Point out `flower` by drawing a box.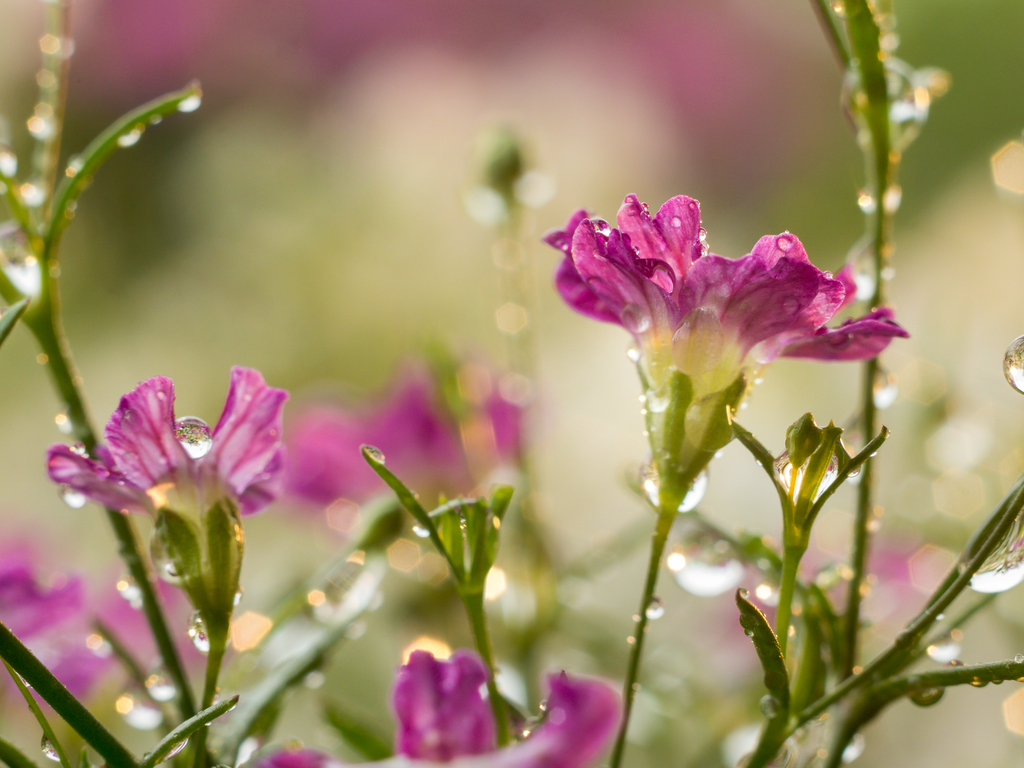
[0,547,96,700].
